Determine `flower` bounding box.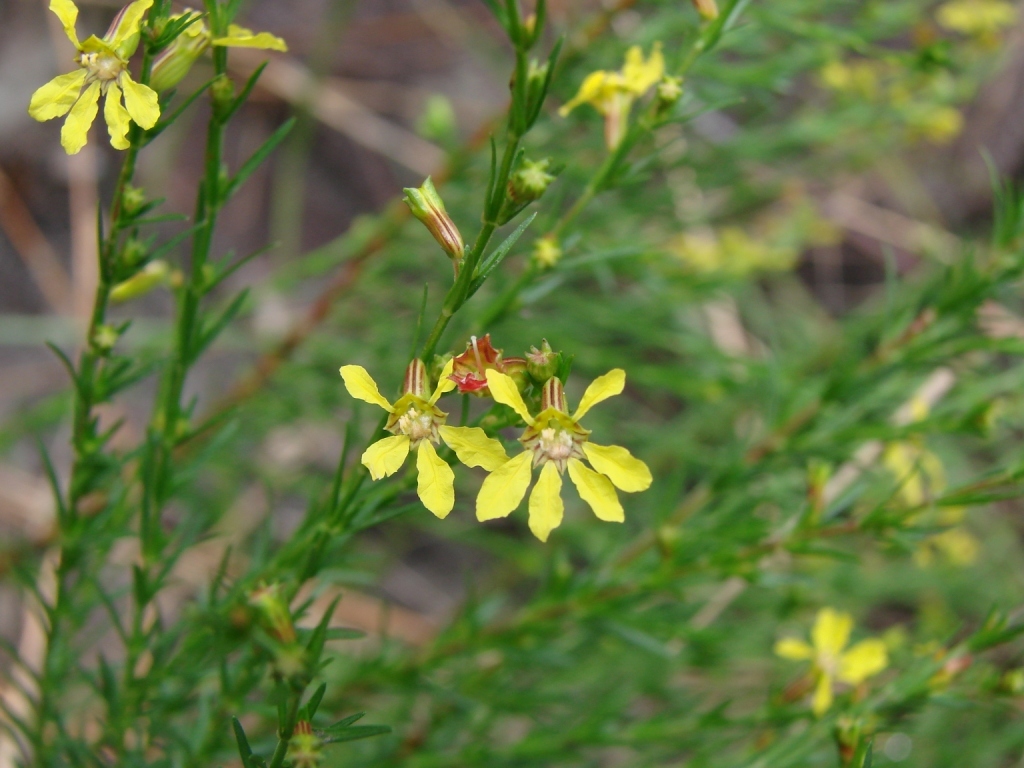
Determined: 774 610 889 715.
